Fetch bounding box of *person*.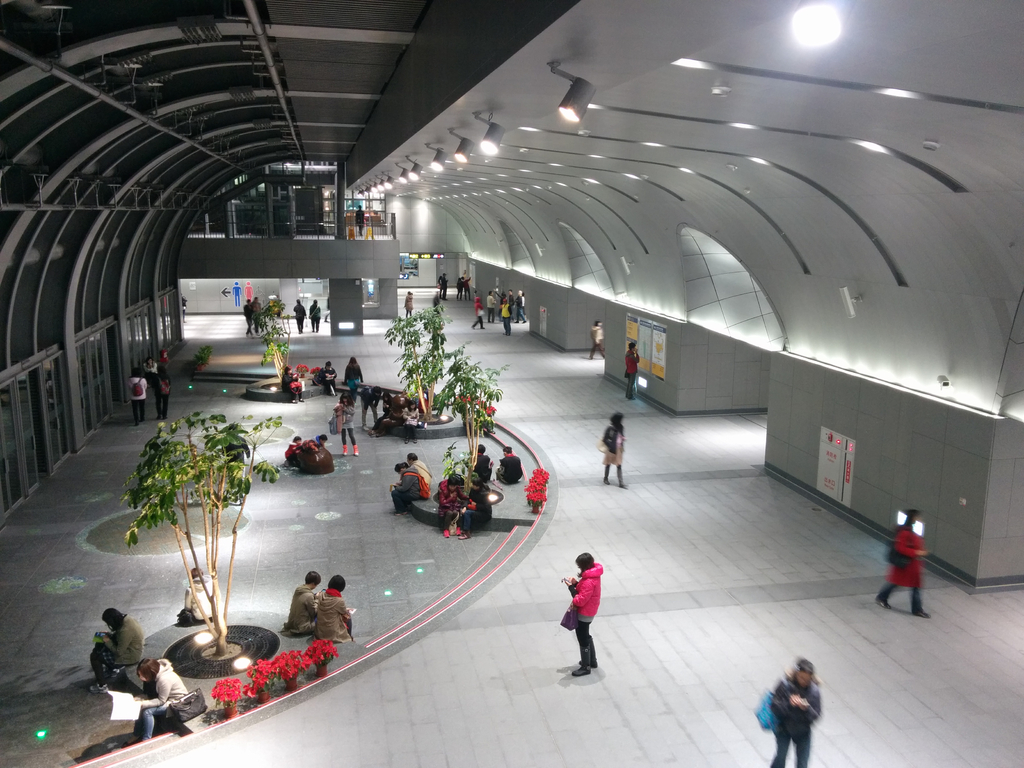
Bbox: (left=255, top=296, right=266, bottom=331).
